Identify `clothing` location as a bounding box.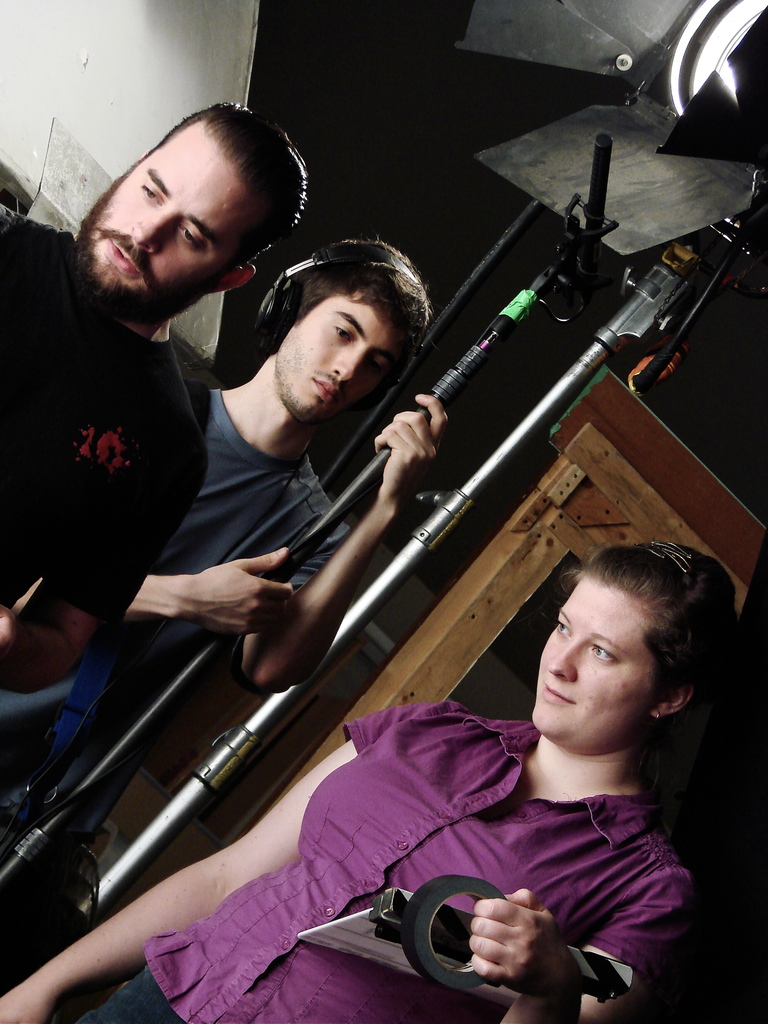
(x1=0, y1=385, x2=353, y2=839).
